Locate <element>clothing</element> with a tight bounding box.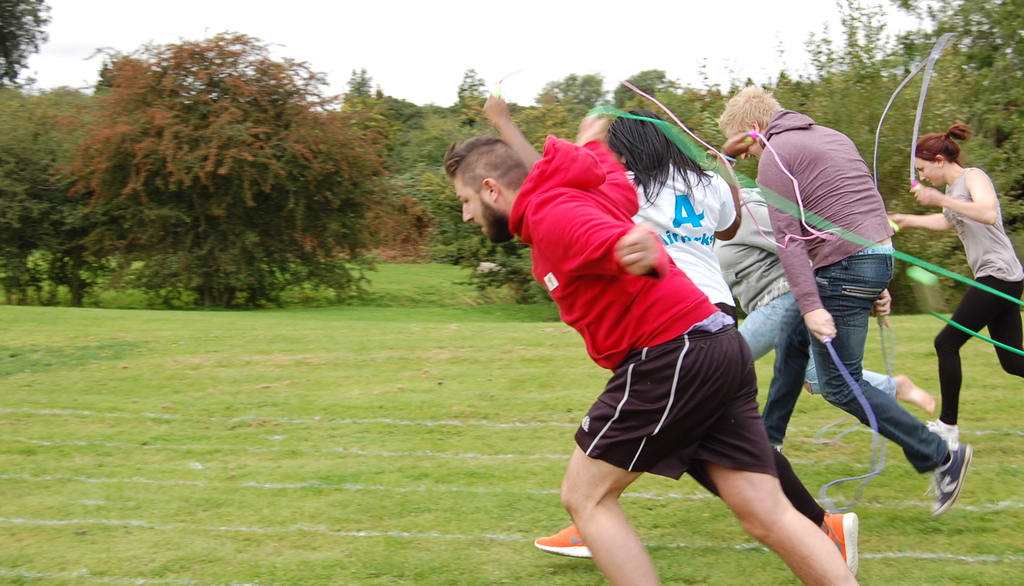
(628, 164, 819, 525).
